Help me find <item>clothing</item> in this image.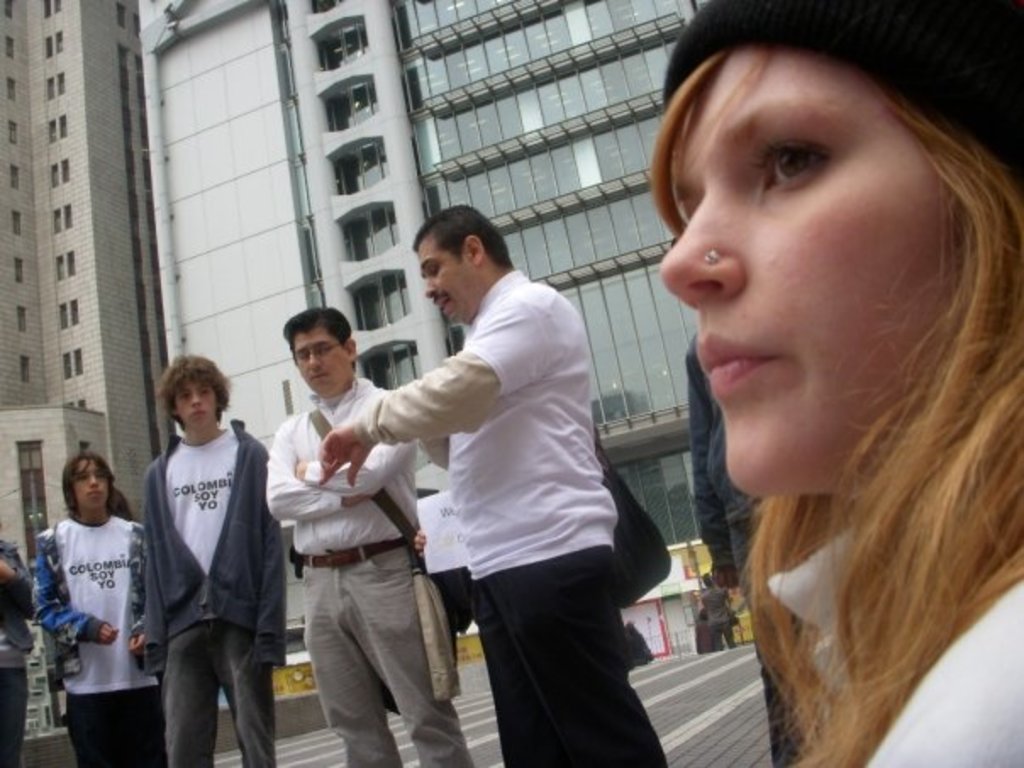
Found it: 351/264/668/766.
